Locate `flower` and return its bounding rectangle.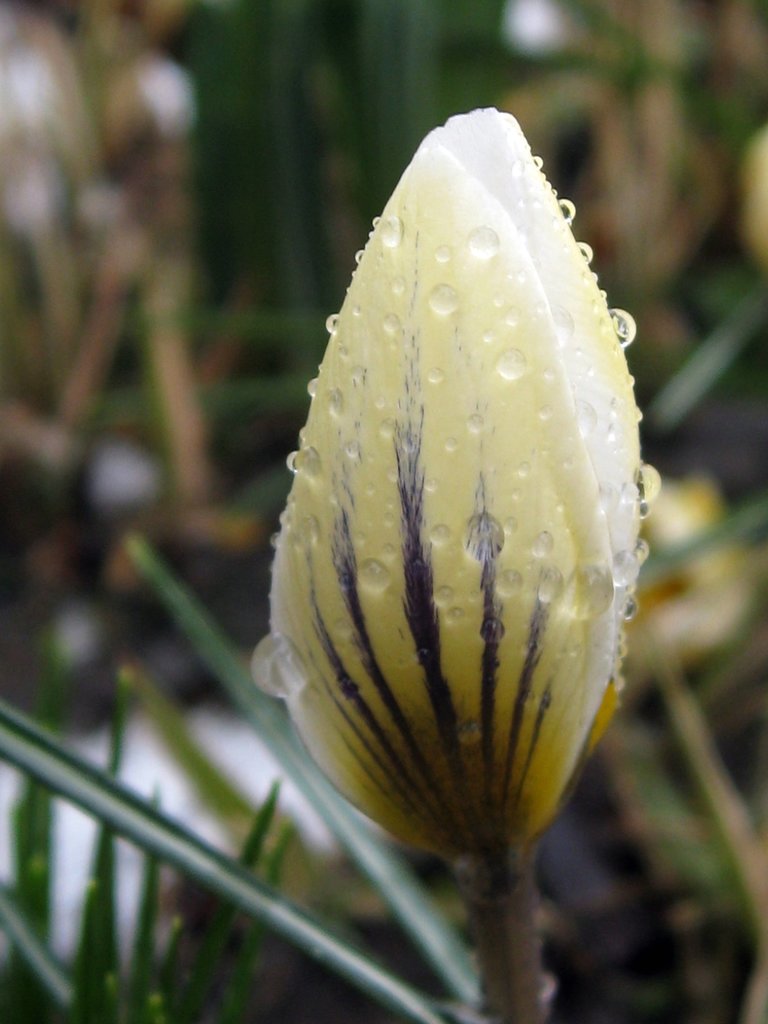
{"left": 221, "top": 116, "right": 680, "bottom": 921}.
